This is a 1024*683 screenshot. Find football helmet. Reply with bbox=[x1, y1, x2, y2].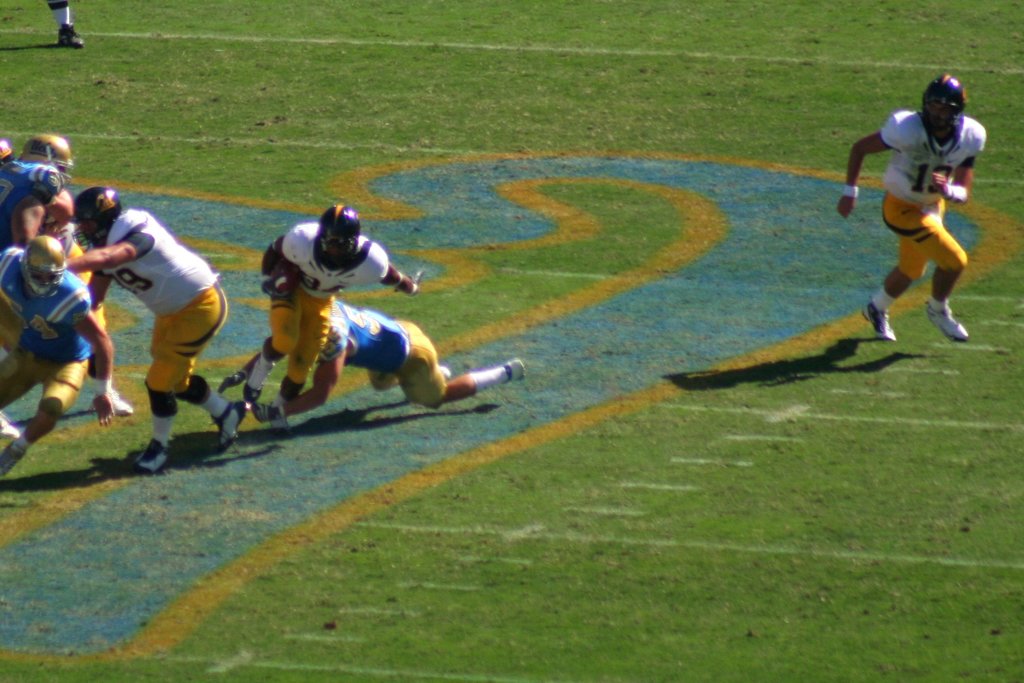
bbox=[920, 67, 966, 152].
